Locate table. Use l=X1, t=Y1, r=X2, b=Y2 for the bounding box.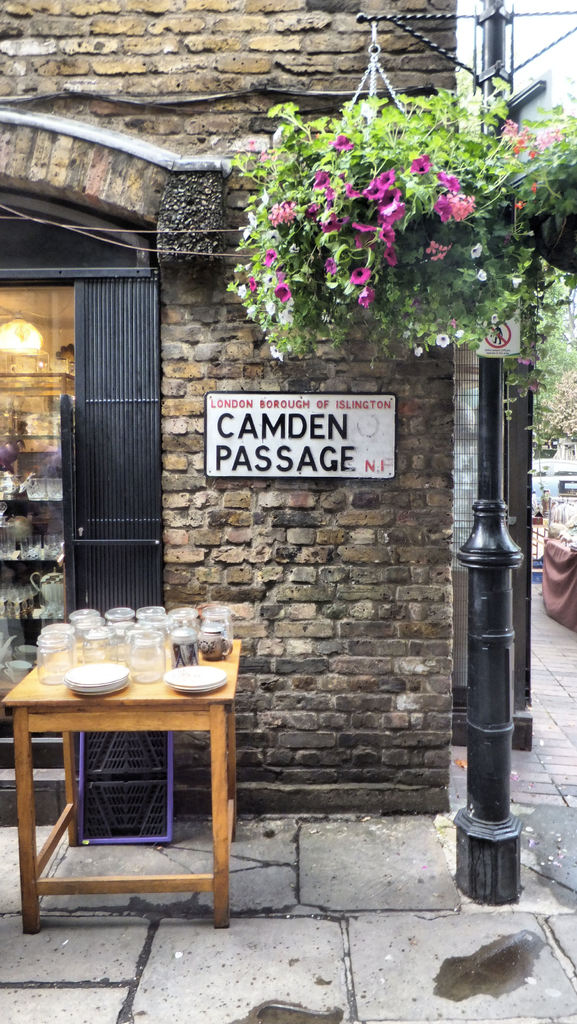
l=0, t=634, r=260, b=922.
